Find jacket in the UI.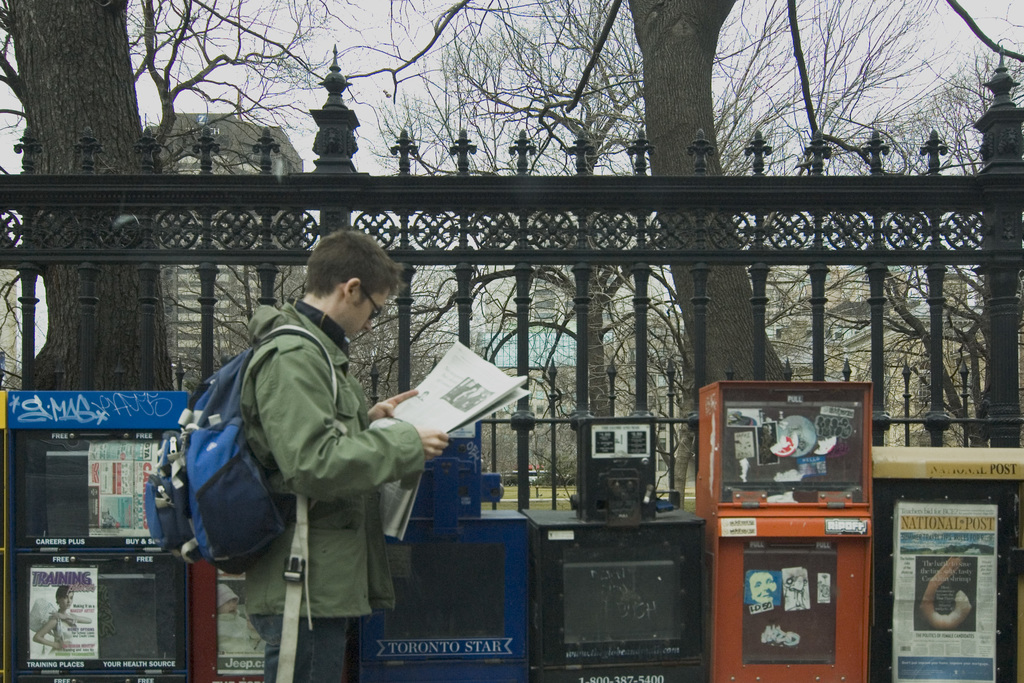
UI element at 180, 252, 432, 632.
